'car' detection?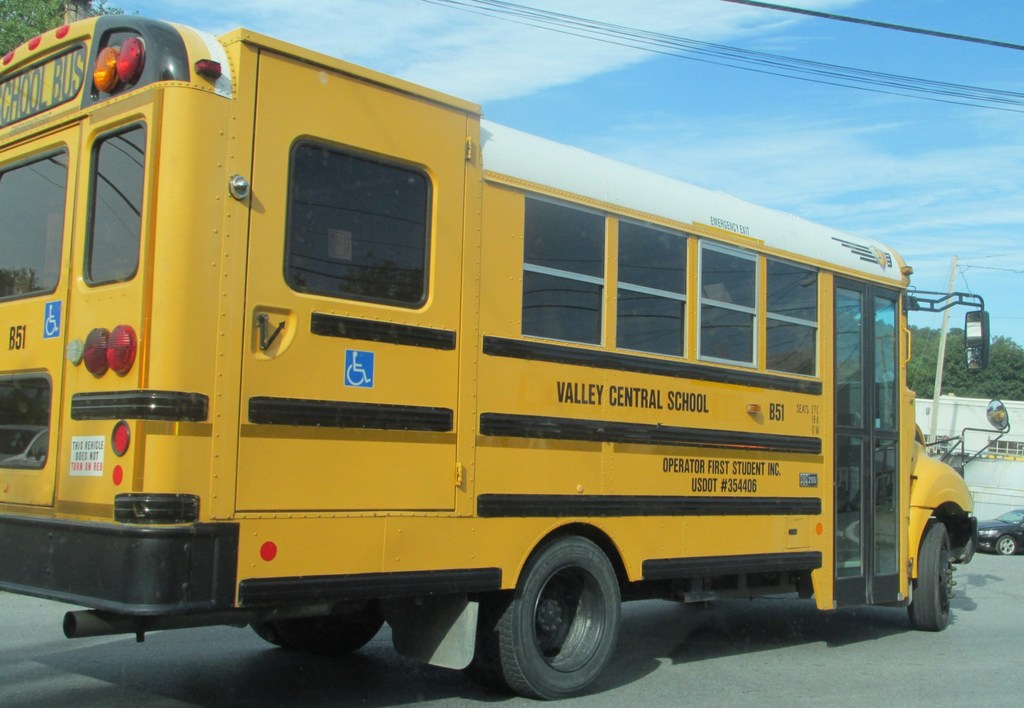
976, 510, 1023, 557
